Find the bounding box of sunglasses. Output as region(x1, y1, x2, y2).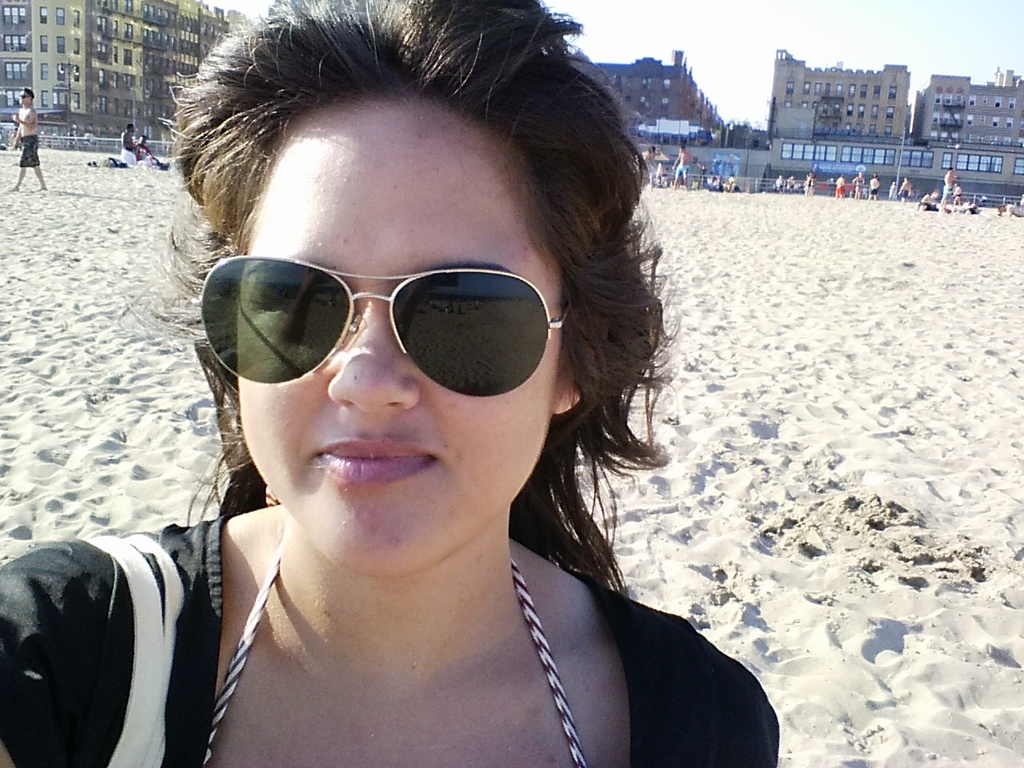
region(193, 254, 571, 400).
